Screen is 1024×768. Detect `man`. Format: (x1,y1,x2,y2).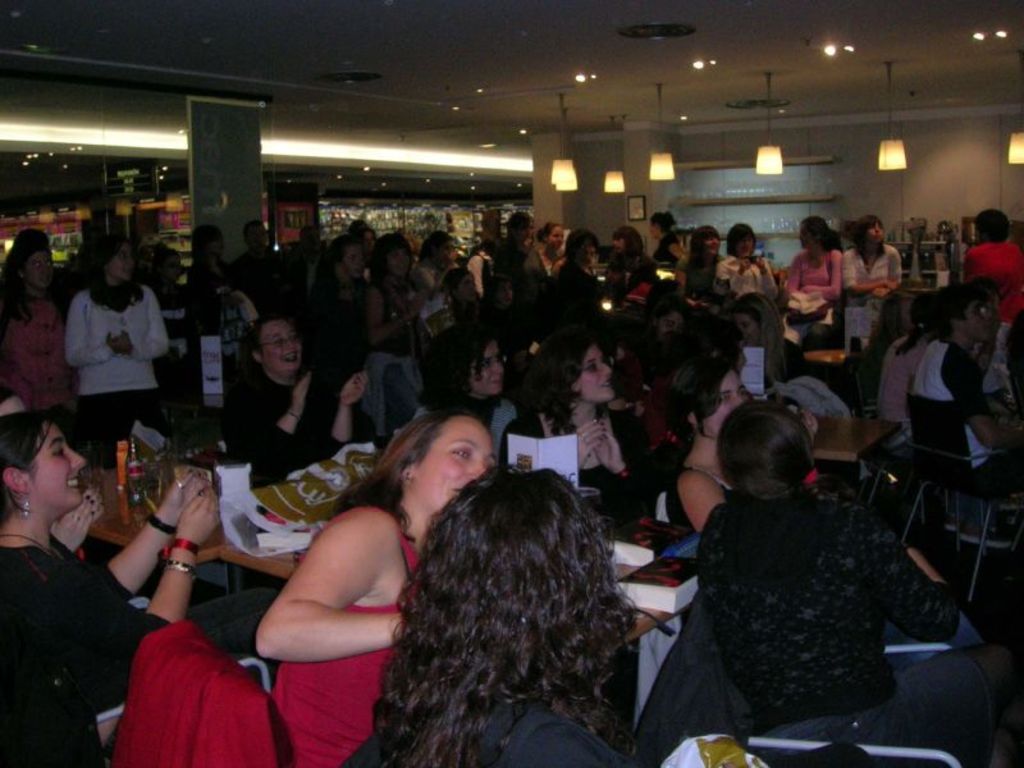
(227,214,283,310).
